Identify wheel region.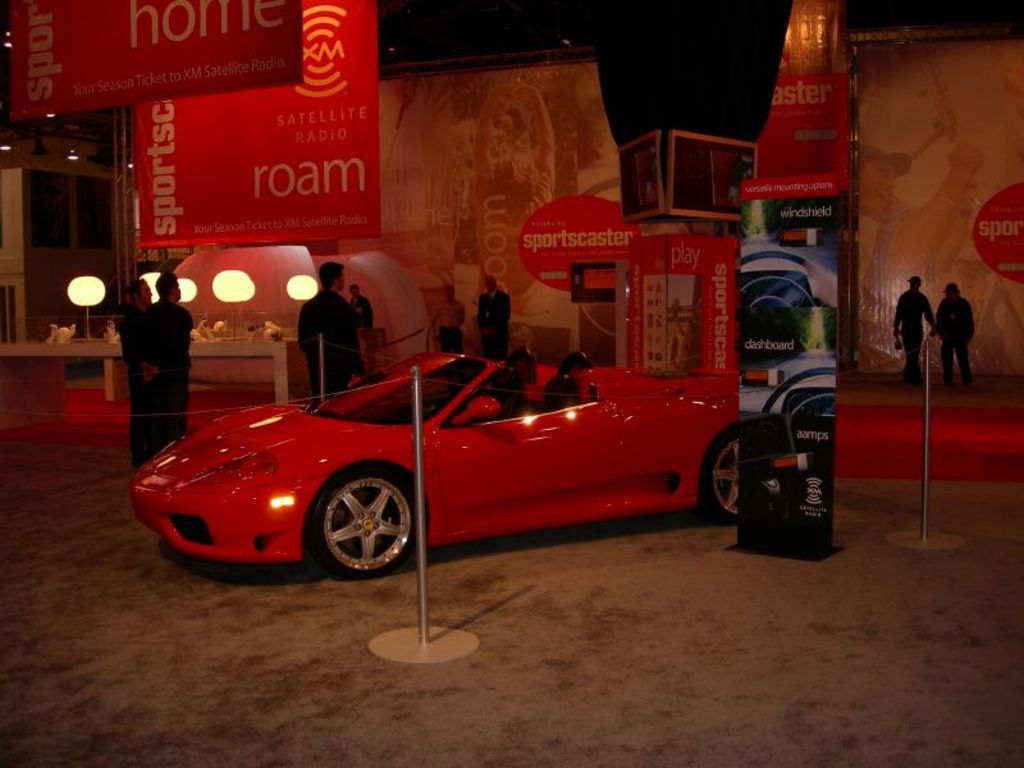
Region: pyautogui.locateOnScreen(700, 426, 735, 524).
